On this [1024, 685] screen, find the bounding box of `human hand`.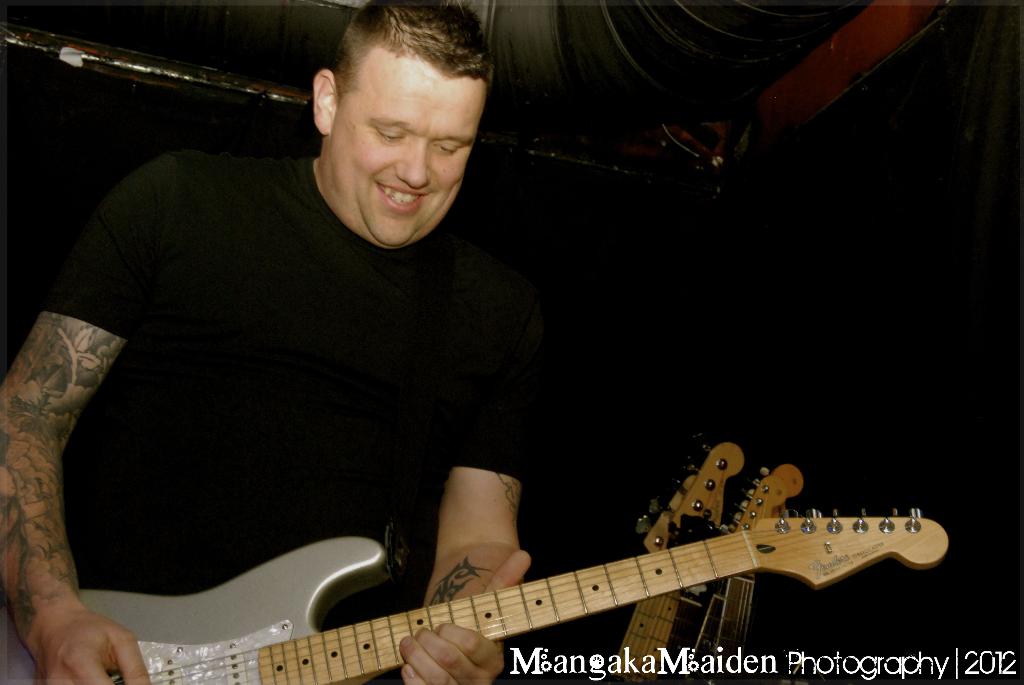
Bounding box: locate(399, 549, 530, 684).
